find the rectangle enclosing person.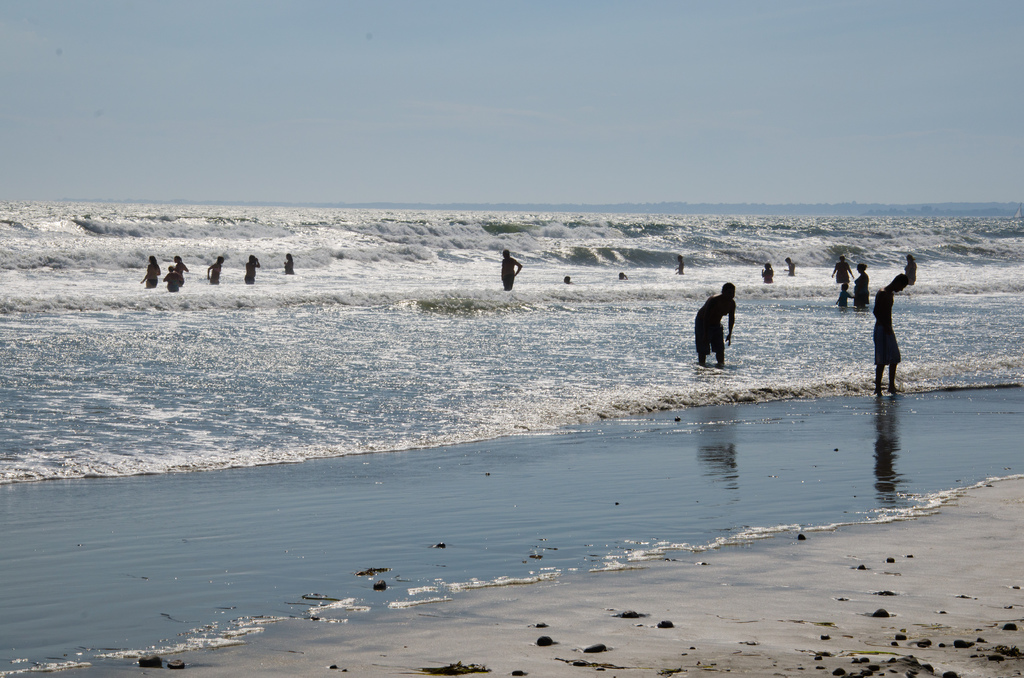
Rect(787, 261, 796, 280).
